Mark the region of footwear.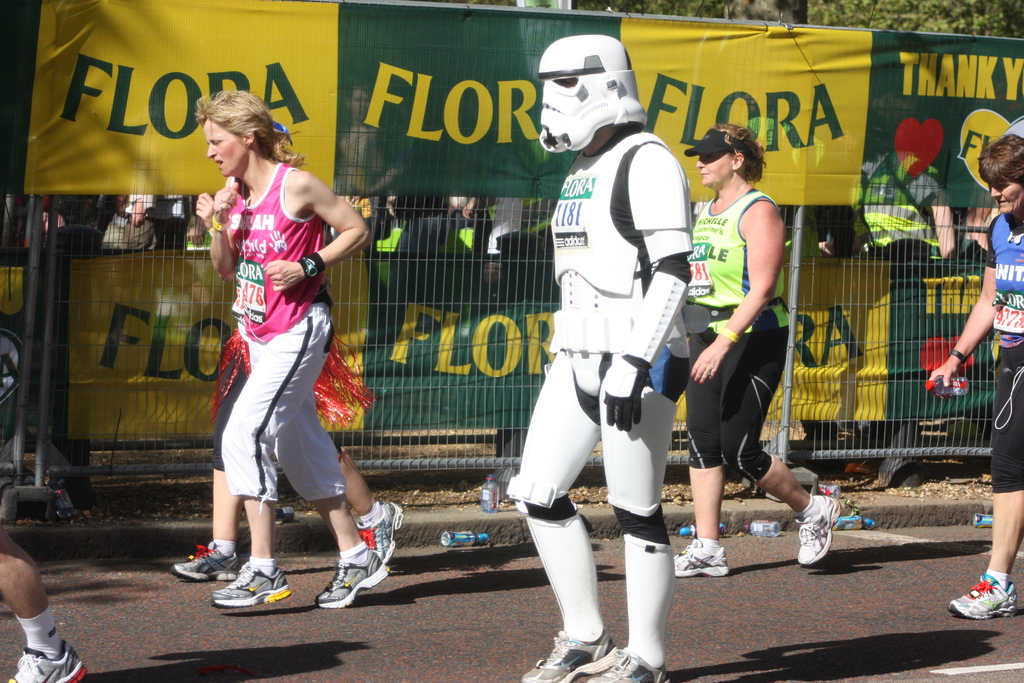
Region: bbox=(348, 506, 409, 554).
